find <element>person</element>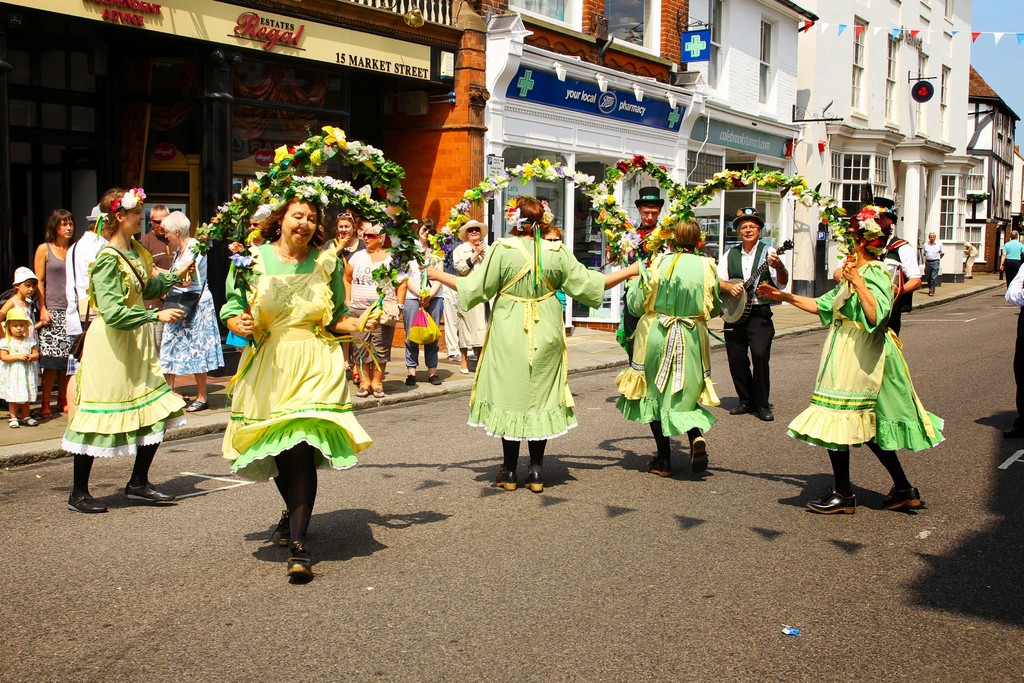
<region>925, 233, 943, 295</region>
